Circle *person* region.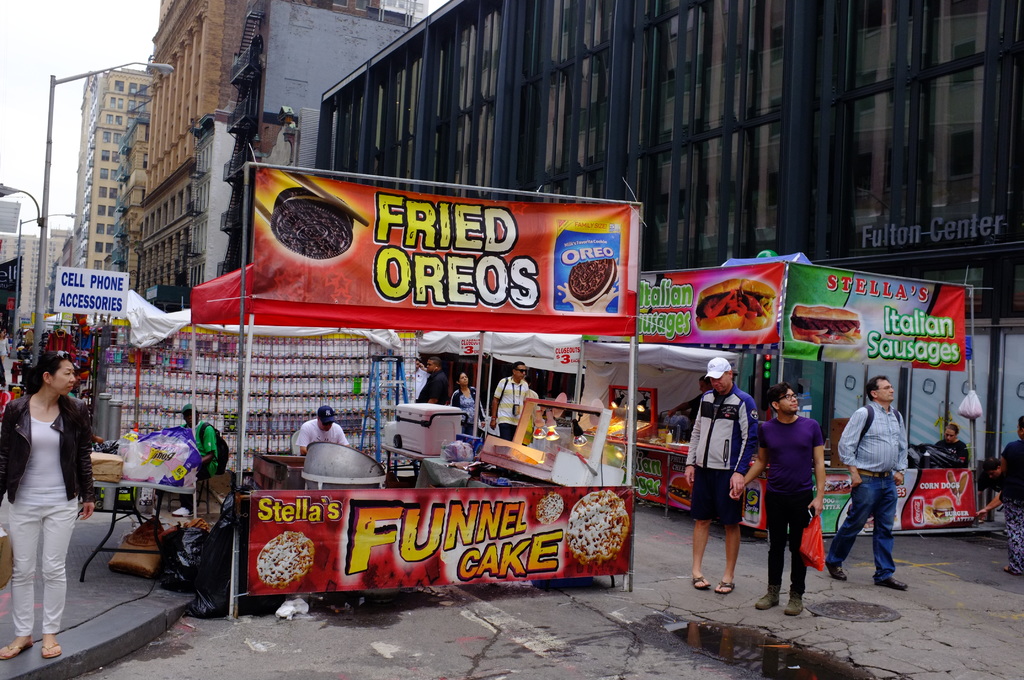
Region: bbox=[828, 368, 901, 581].
